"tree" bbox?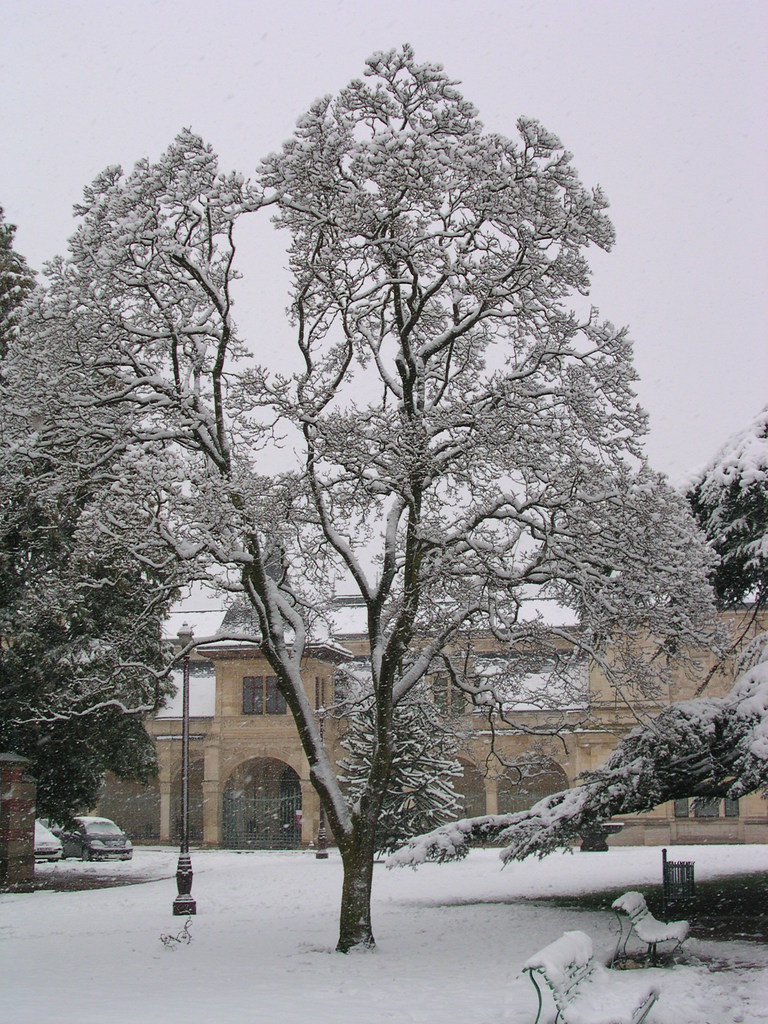
Rect(380, 399, 767, 867)
